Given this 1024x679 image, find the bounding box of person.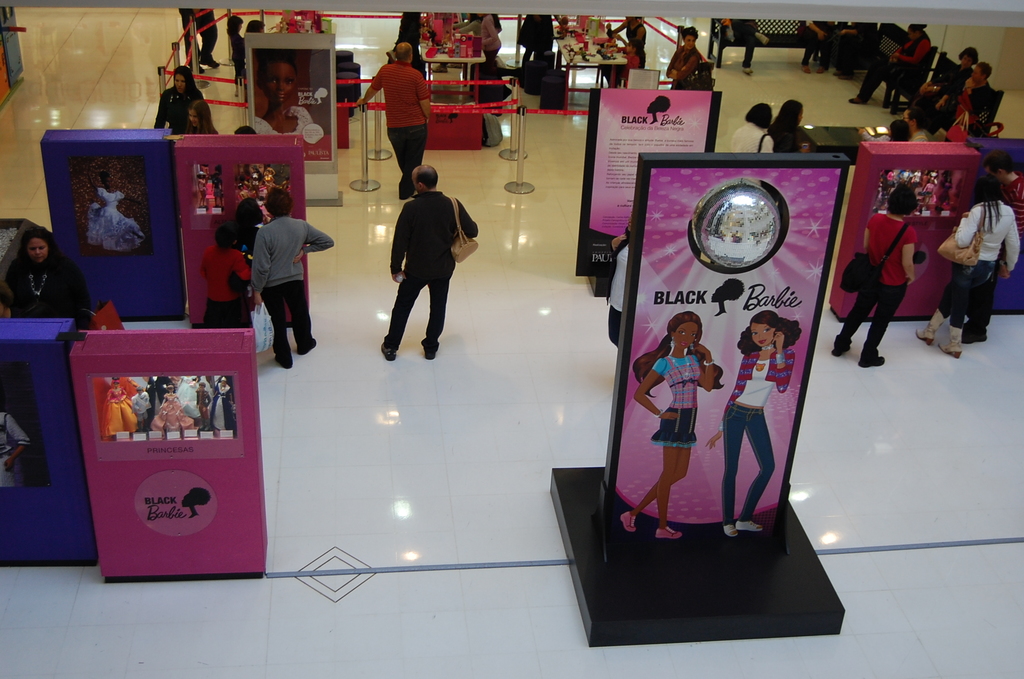
Rect(662, 24, 701, 92).
